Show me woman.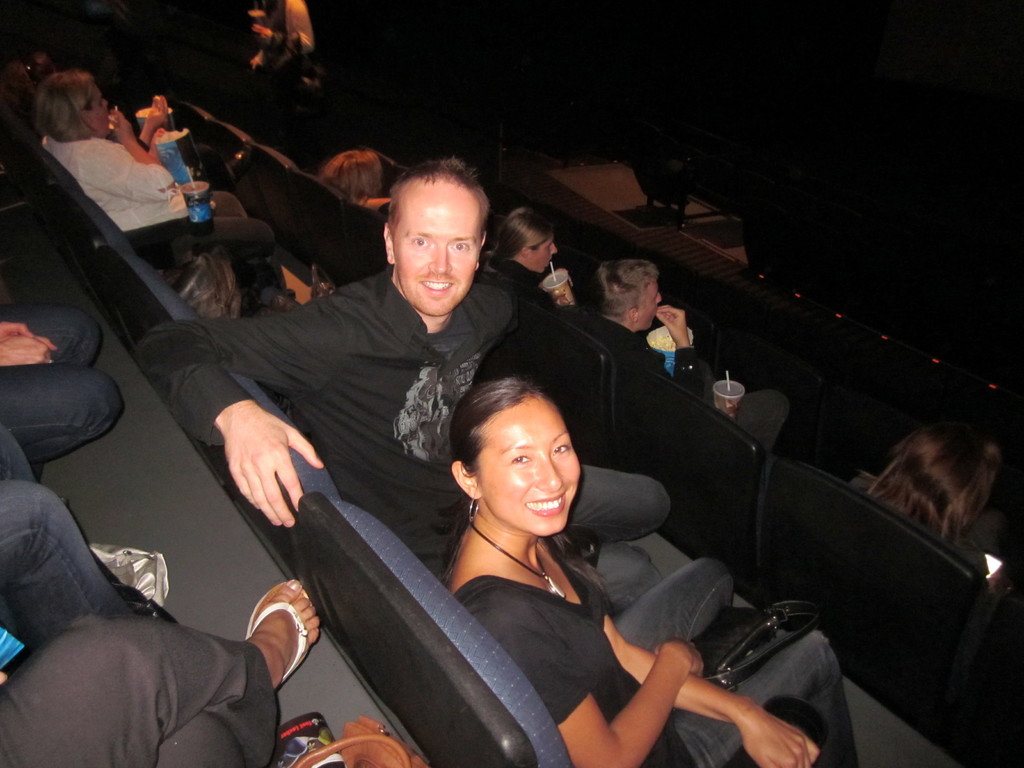
woman is here: x1=472, y1=213, x2=573, y2=310.
